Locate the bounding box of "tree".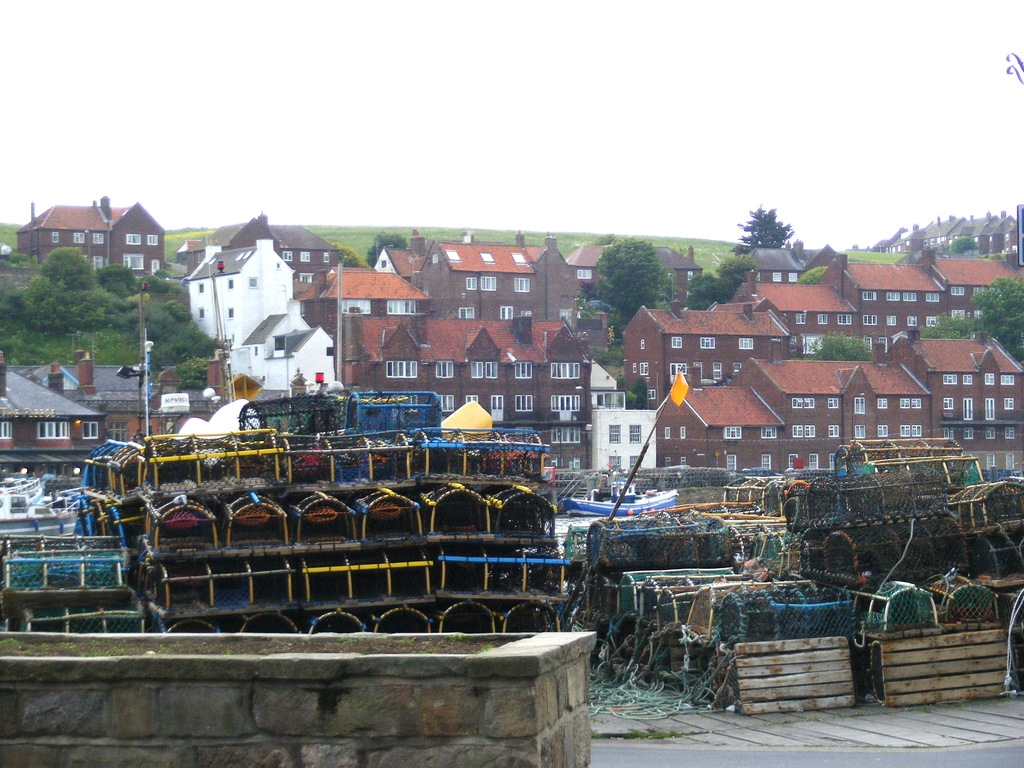
Bounding box: 333:241:366:268.
